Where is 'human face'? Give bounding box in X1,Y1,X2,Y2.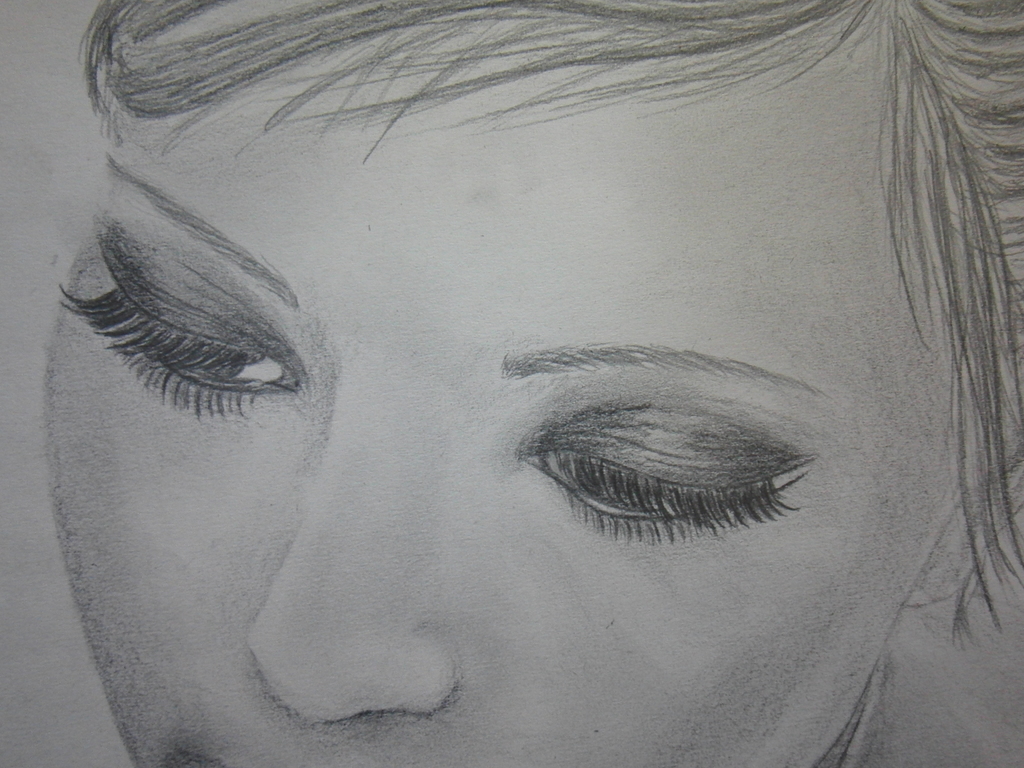
40,24,957,767.
